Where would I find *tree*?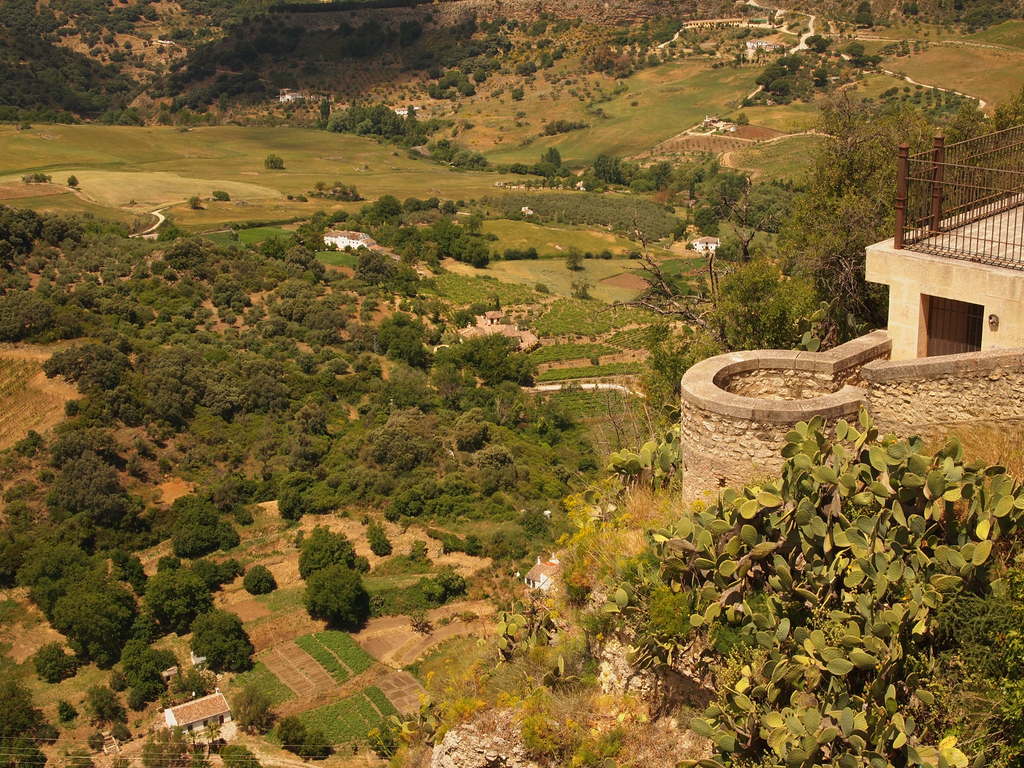
At rect(293, 561, 373, 629).
